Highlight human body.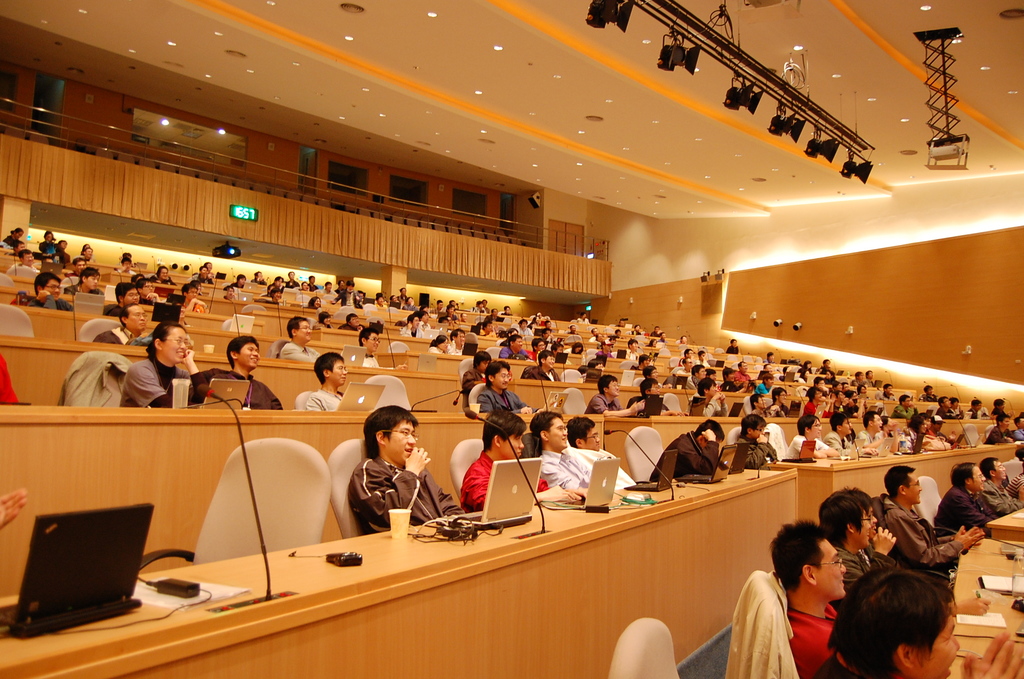
Highlighted region: bbox=[376, 290, 381, 307].
